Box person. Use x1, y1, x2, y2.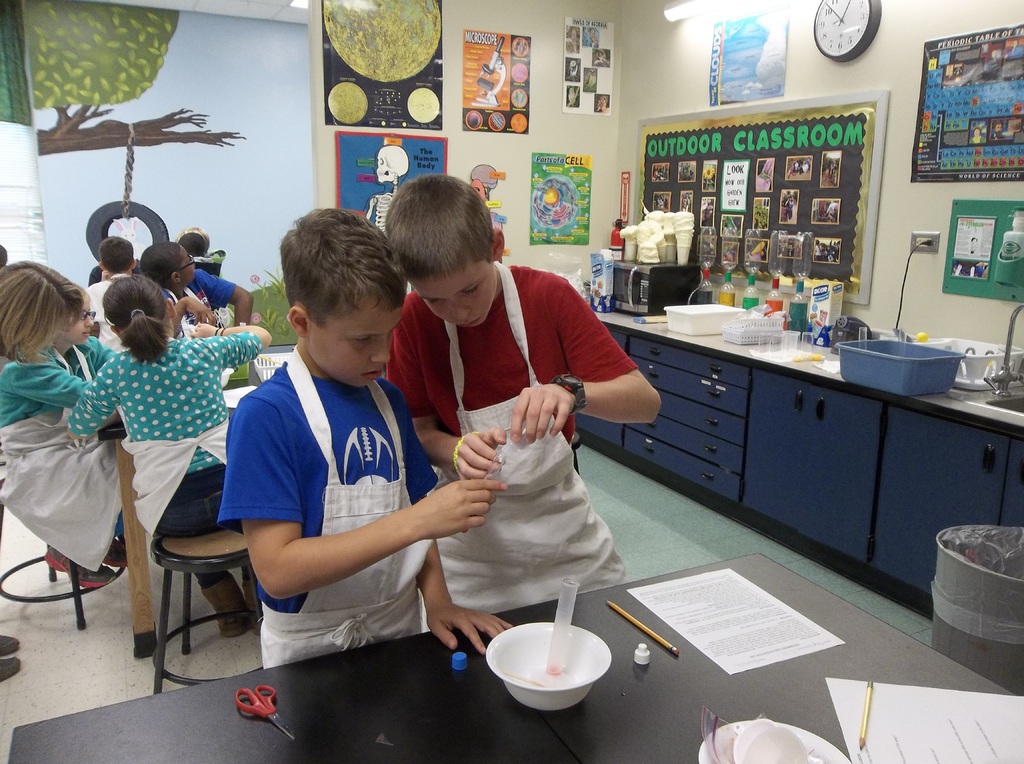
81, 235, 140, 353.
